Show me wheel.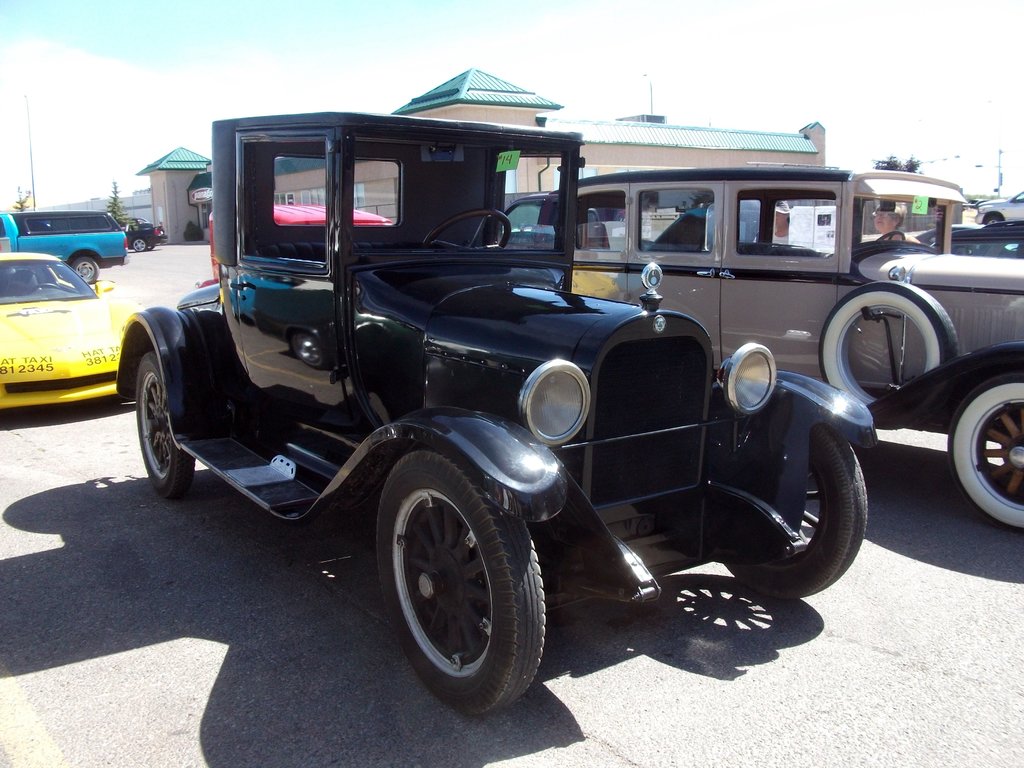
wheel is here: 374/445/547/720.
